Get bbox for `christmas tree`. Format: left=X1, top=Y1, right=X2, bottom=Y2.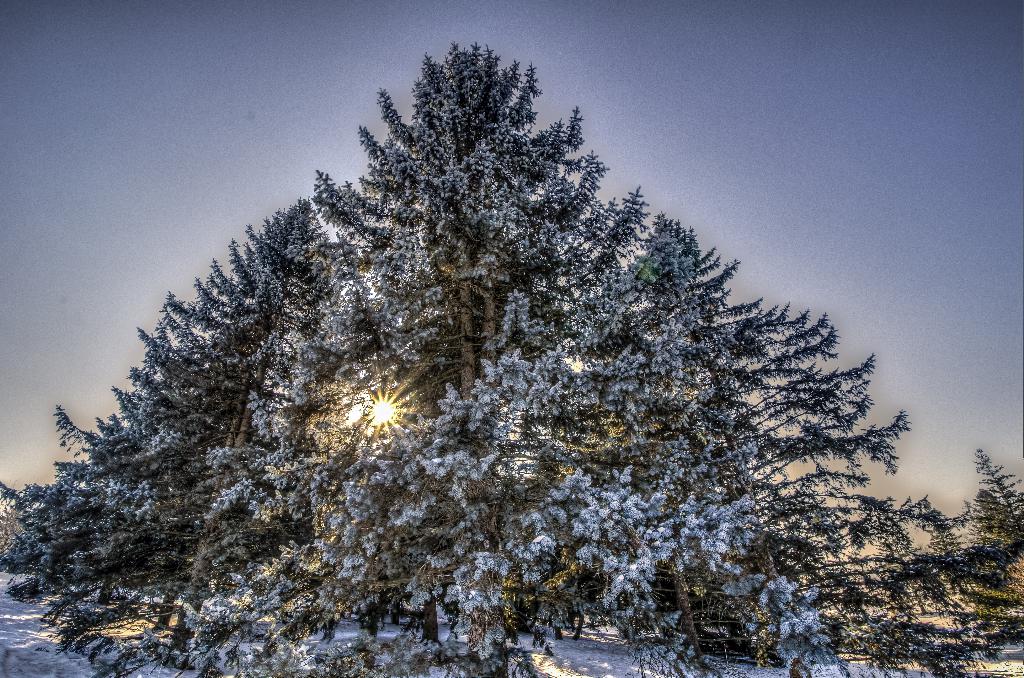
left=0, top=16, right=1023, bottom=677.
